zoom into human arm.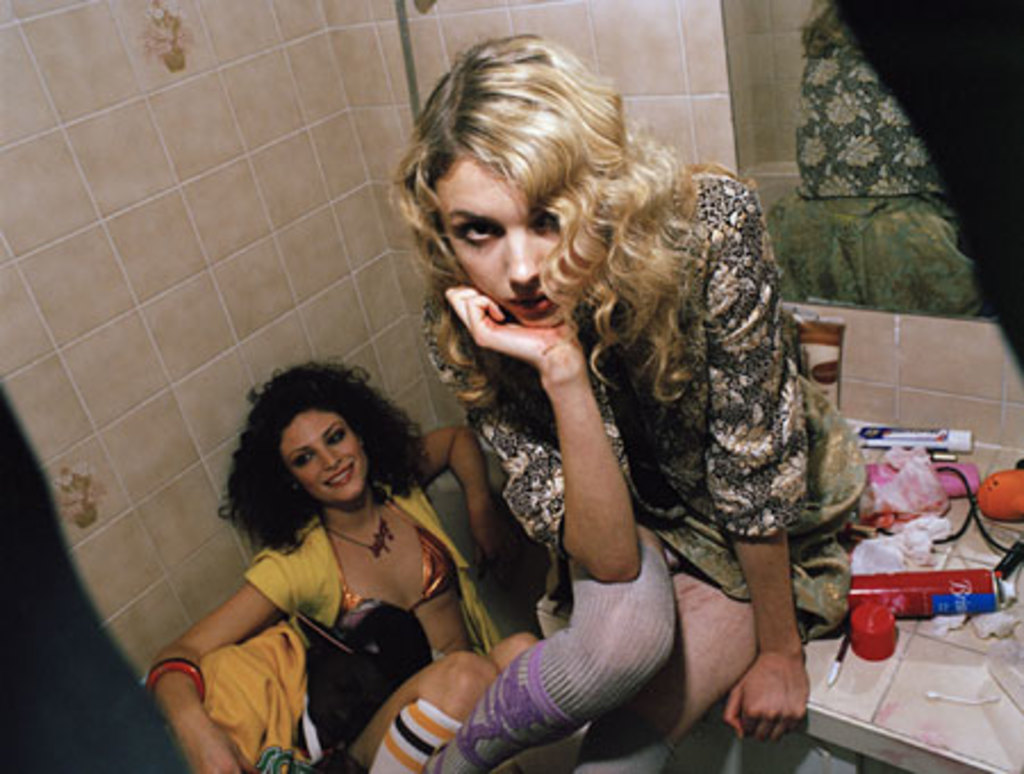
Zoom target: bbox=(437, 280, 646, 583).
